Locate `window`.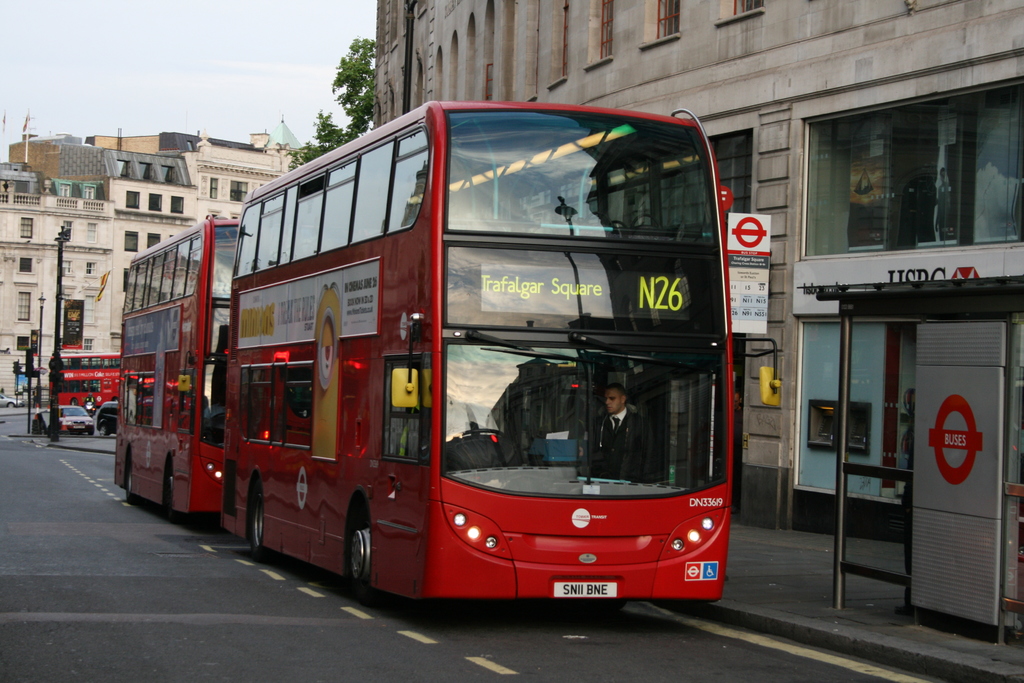
Bounding box: box(122, 190, 138, 211).
